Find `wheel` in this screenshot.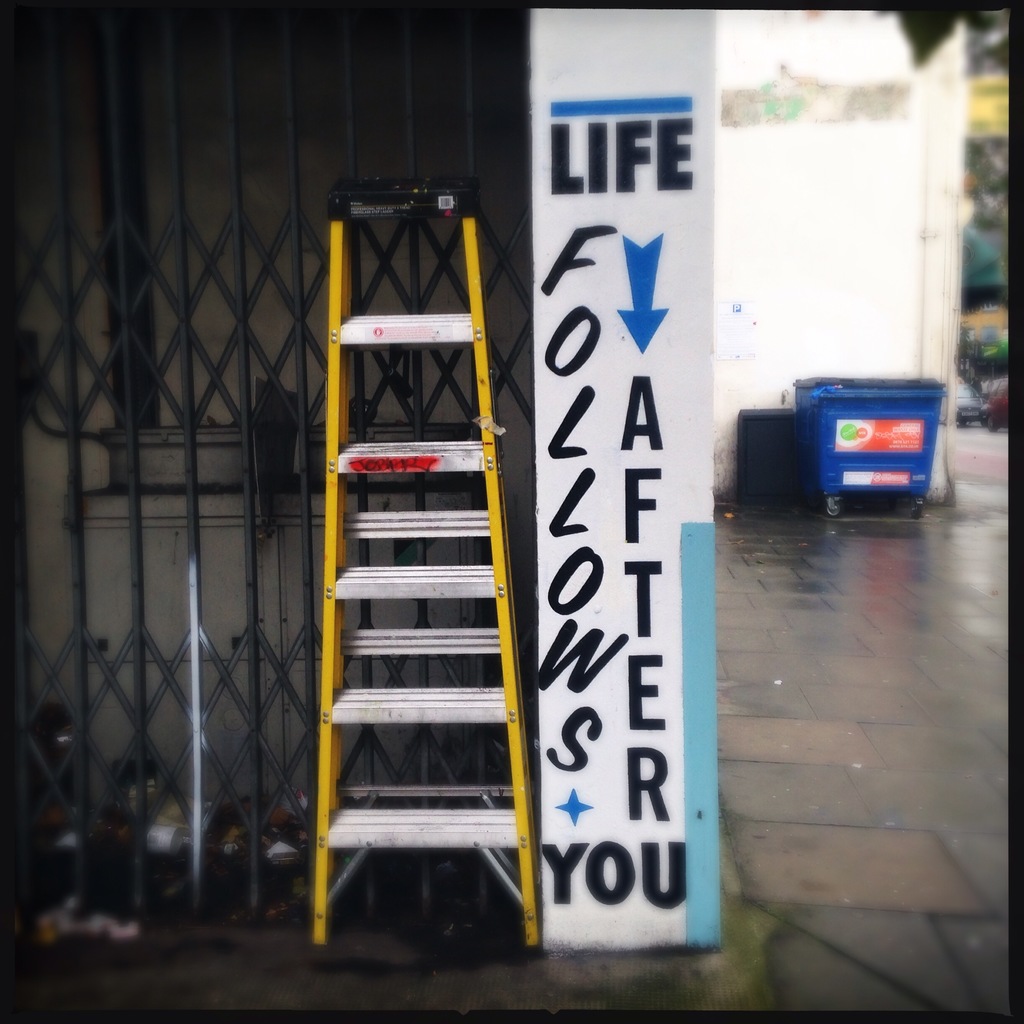
The bounding box for `wheel` is x1=829 y1=499 x2=843 y2=518.
